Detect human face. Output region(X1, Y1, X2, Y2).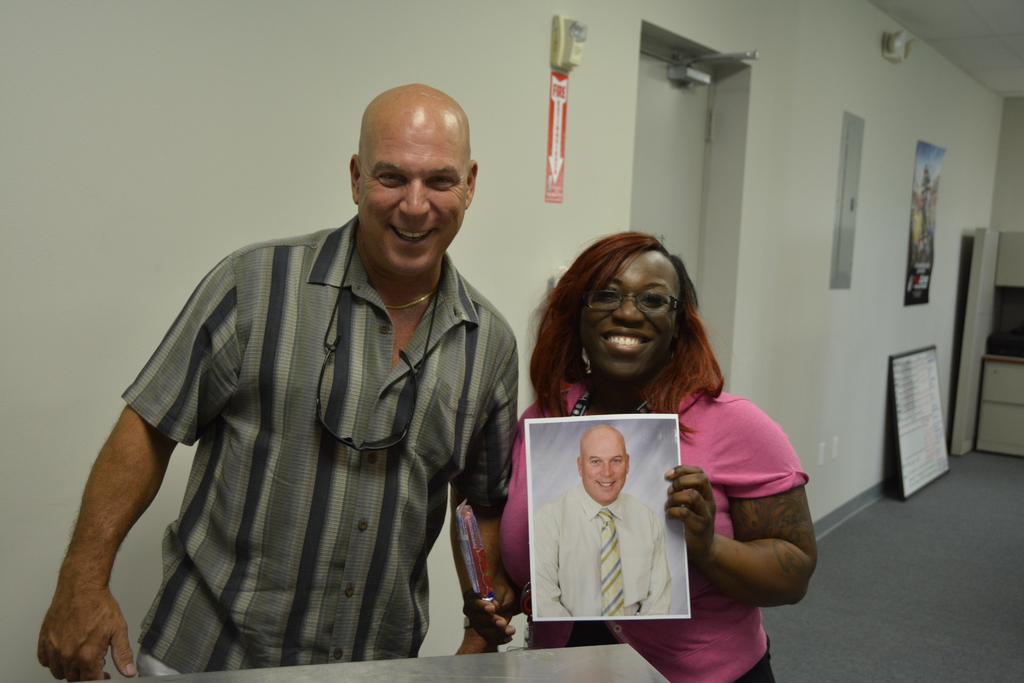
region(579, 251, 684, 381).
